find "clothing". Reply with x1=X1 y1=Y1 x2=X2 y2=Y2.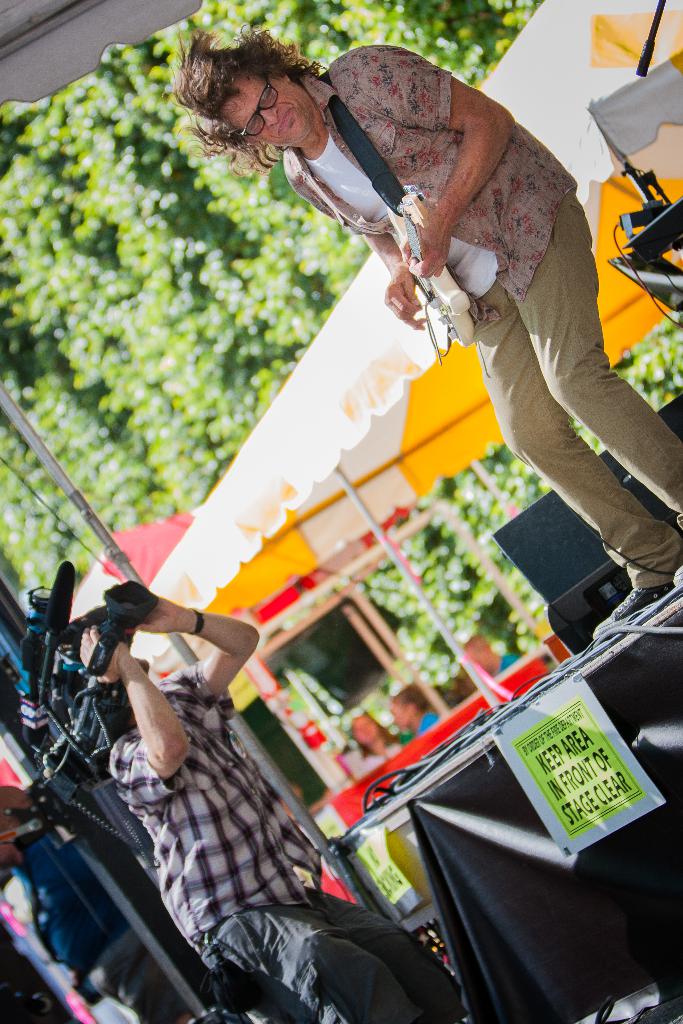
x1=292 y1=35 x2=652 y2=590.
